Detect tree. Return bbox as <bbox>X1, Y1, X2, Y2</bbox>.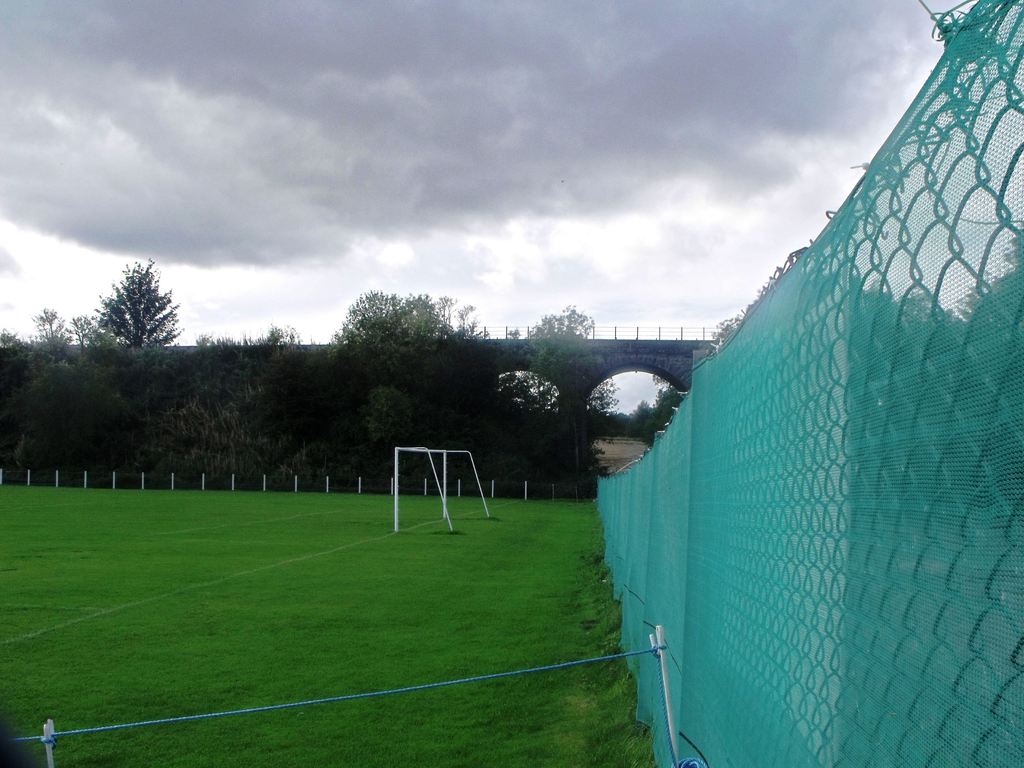
<bbox>149, 324, 292, 477</bbox>.
